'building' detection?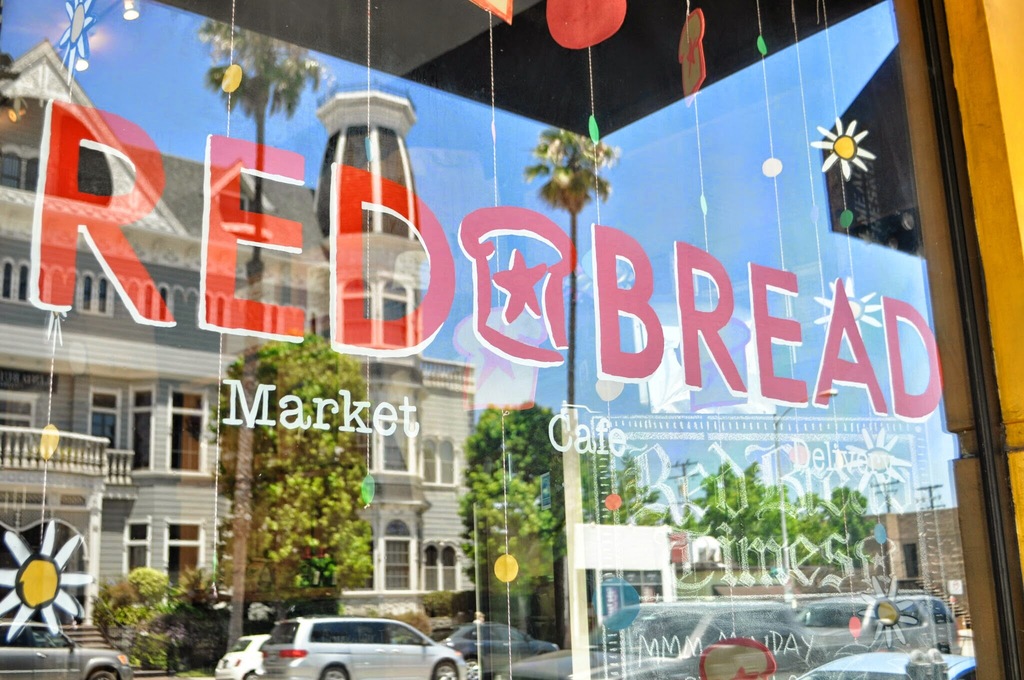
0:38:484:651
